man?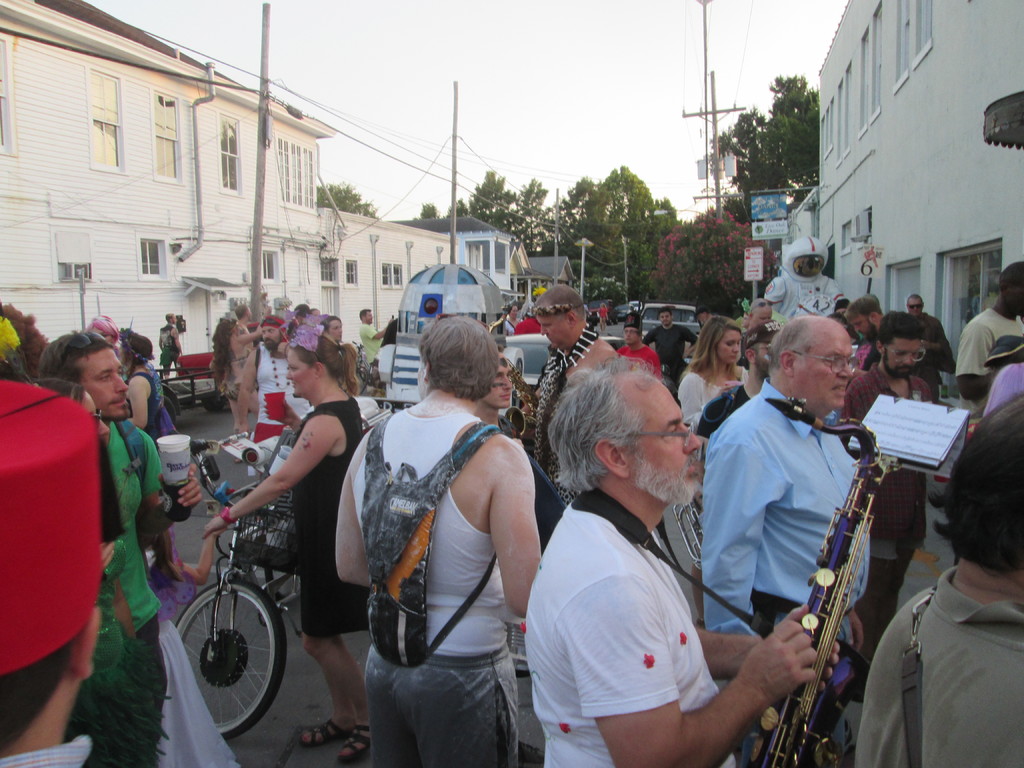
613:323:662:386
